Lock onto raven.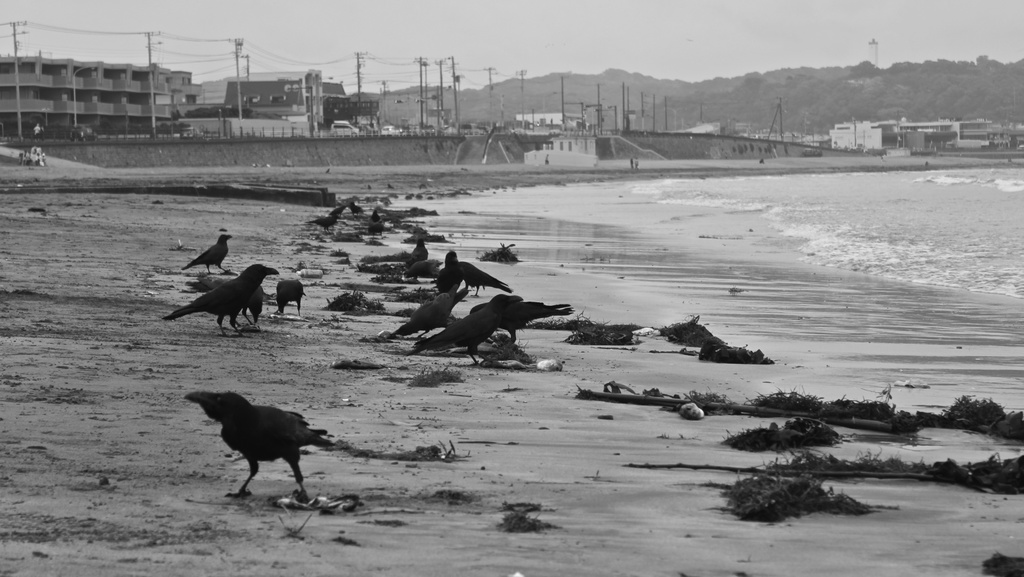
Locked: bbox=(273, 273, 305, 333).
